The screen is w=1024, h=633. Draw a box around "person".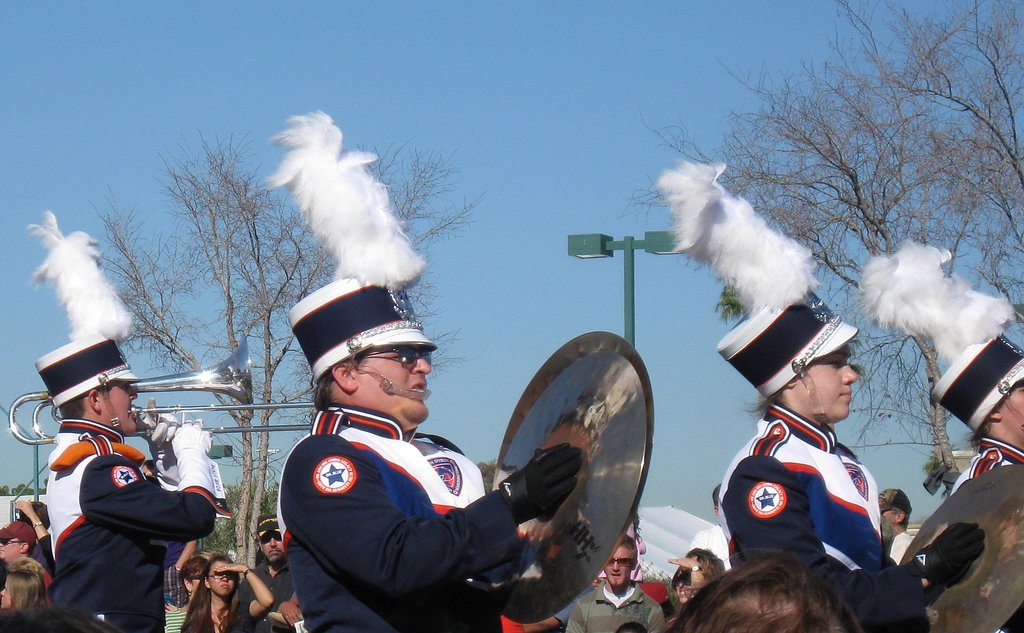
669/555/856/632.
